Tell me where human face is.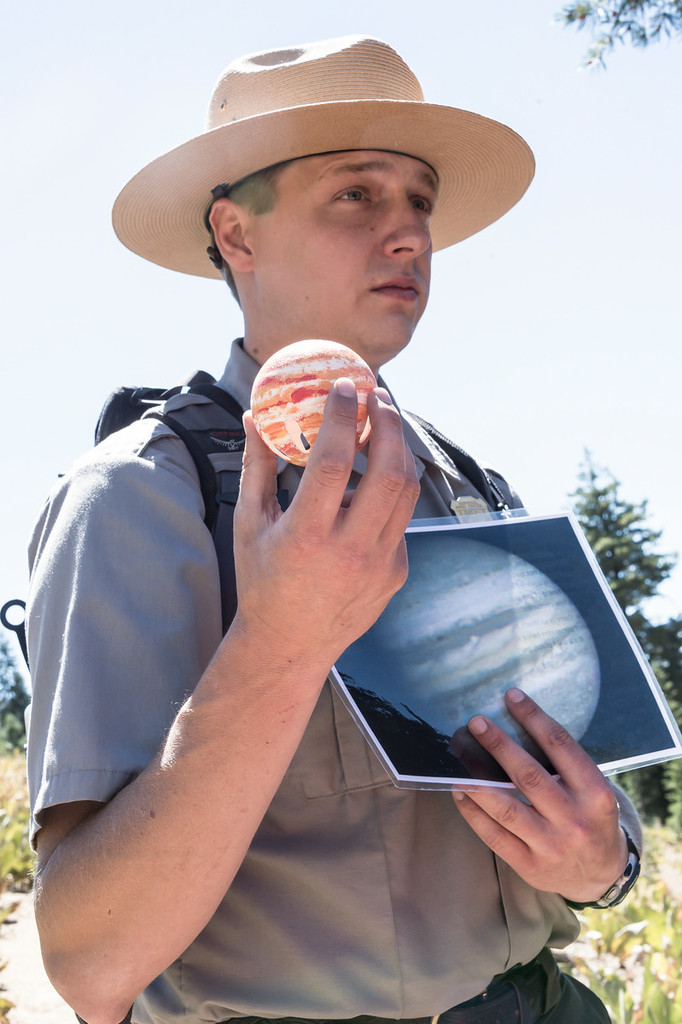
human face is at <region>252, 152, 440, 358</region>.
